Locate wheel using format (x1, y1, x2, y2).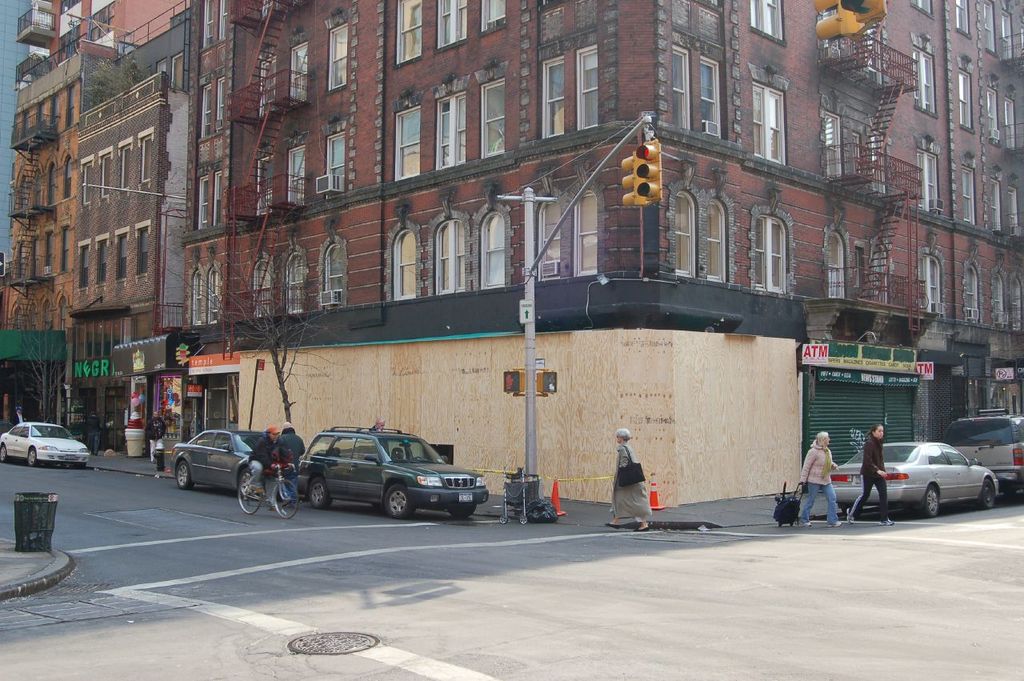
(922, 484, 937, 517).
